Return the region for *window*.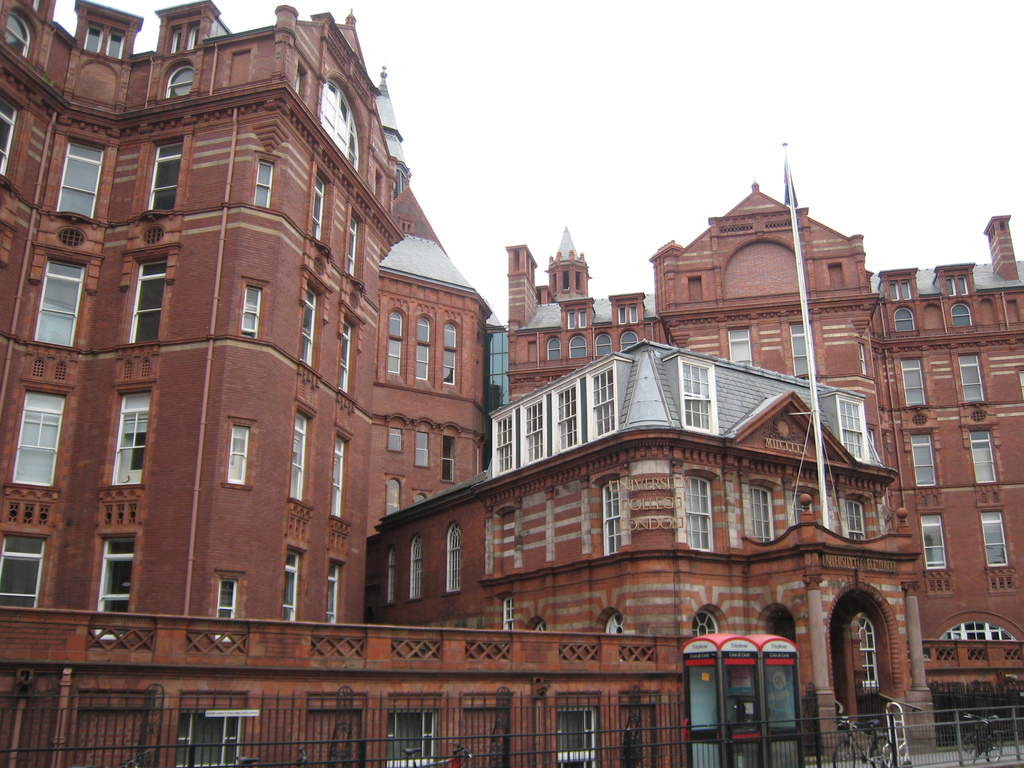
857/348/867/376.
